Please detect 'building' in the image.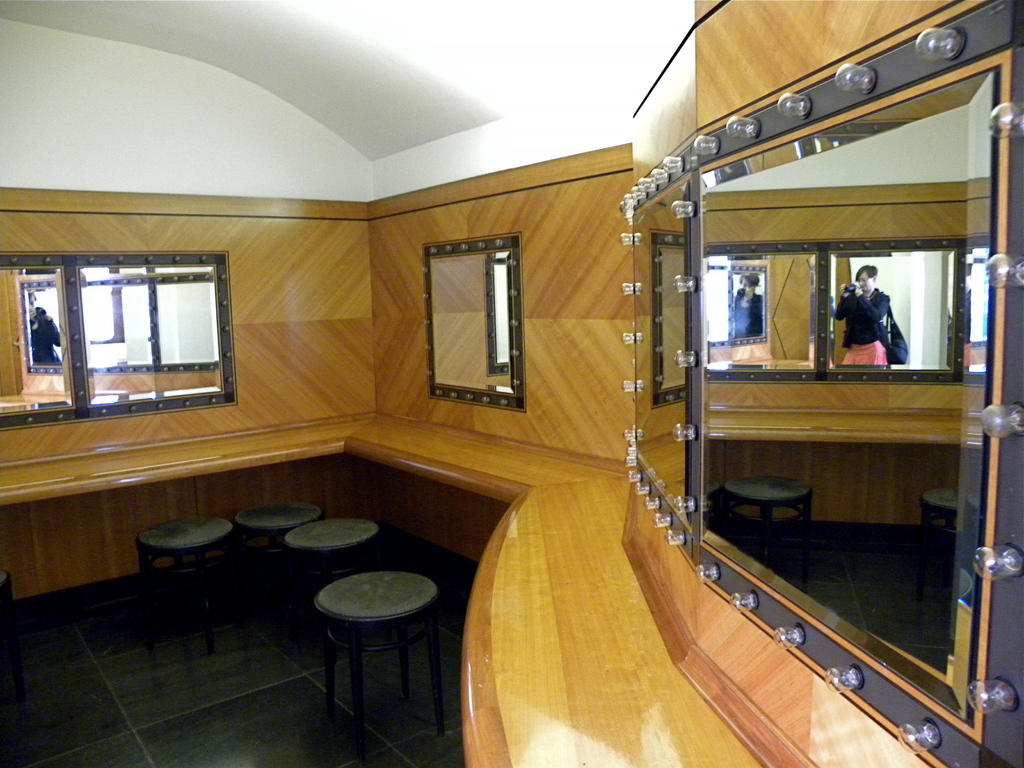
rect(0, 0, 1023, 767).
